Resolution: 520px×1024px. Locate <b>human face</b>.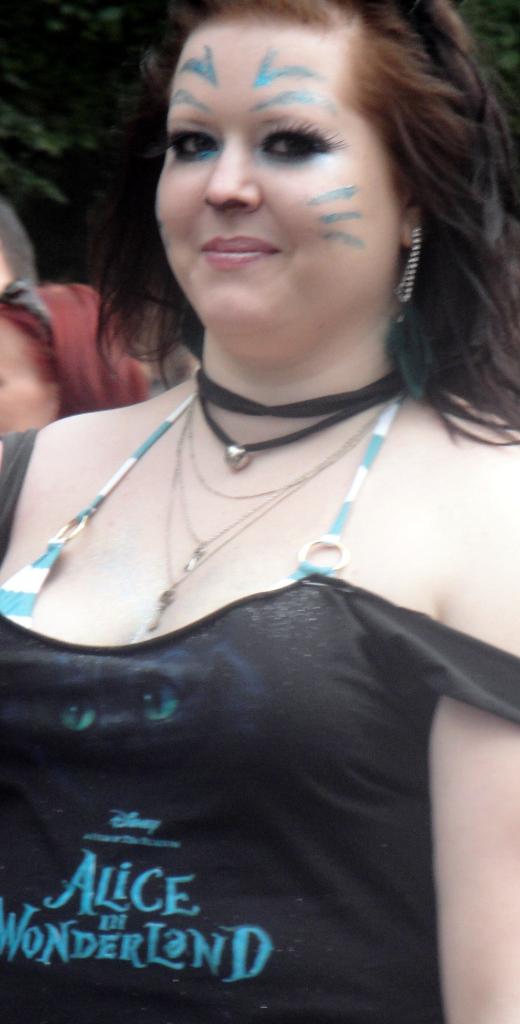
l=154, t=29, r=401, b=337.
